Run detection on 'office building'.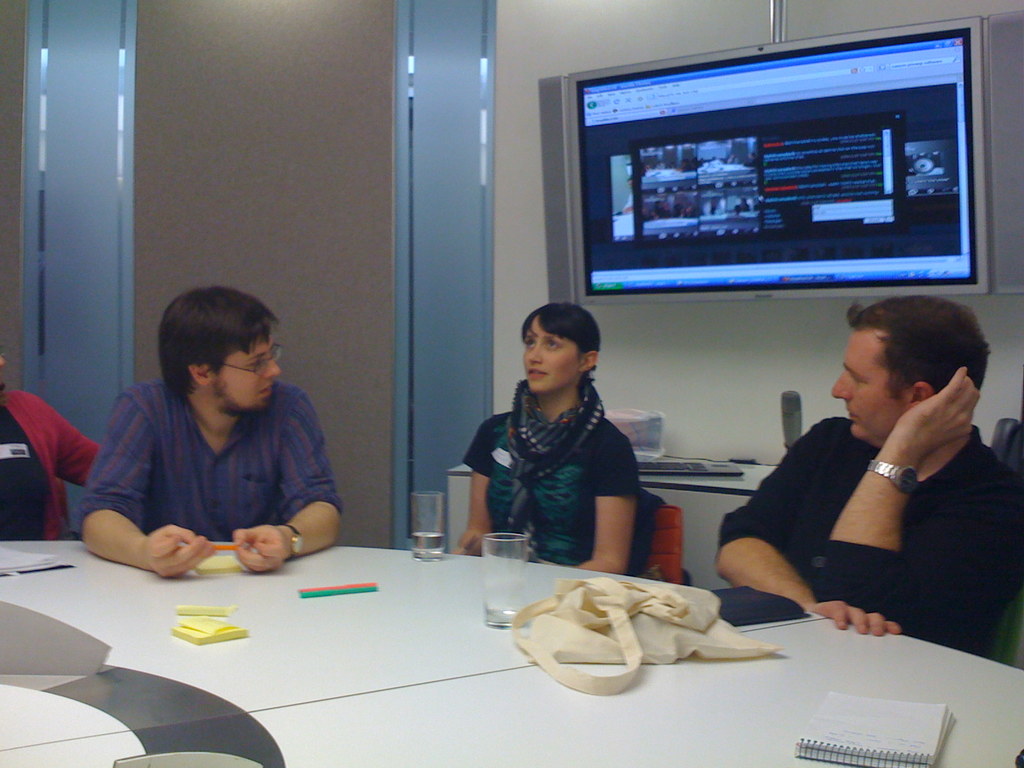
Result: locate(0, 69, 924, 754).
